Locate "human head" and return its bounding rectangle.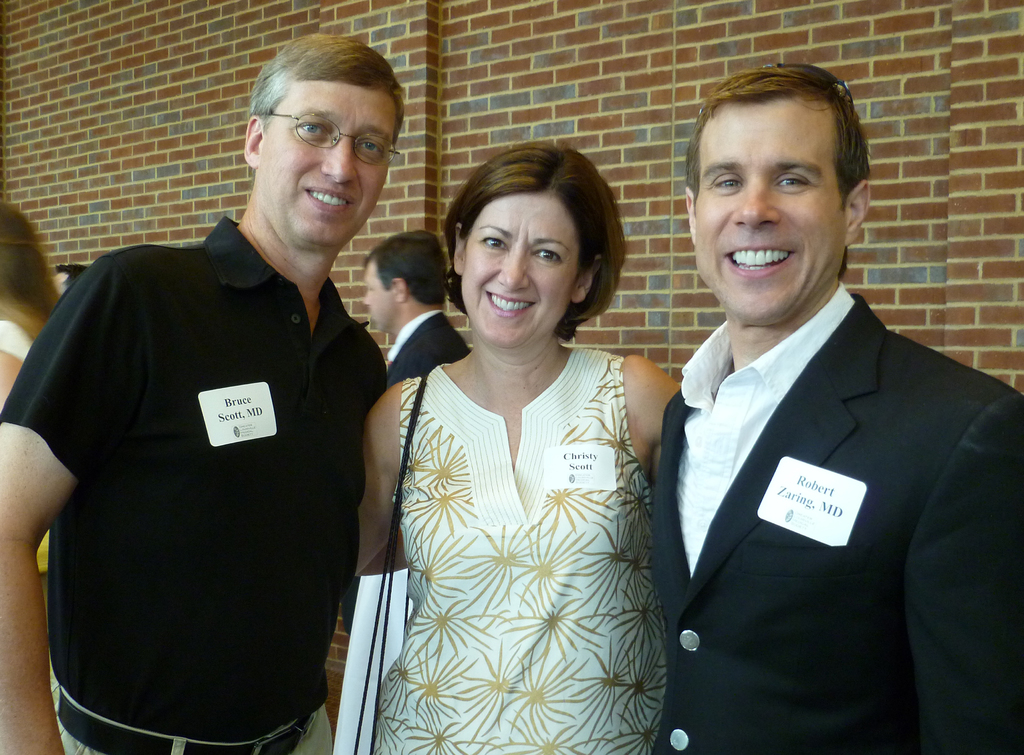
(362, 223, 447, 329).
